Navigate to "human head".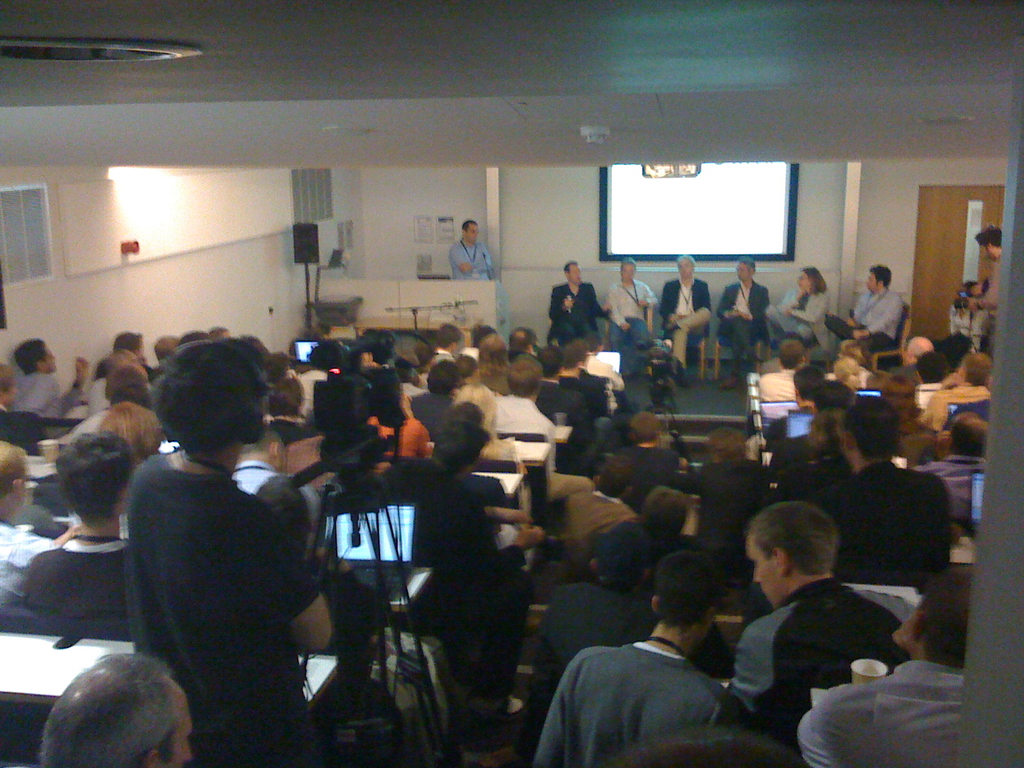
Navigation target: (x1=707, y1=426, x2=751, y2=468).
